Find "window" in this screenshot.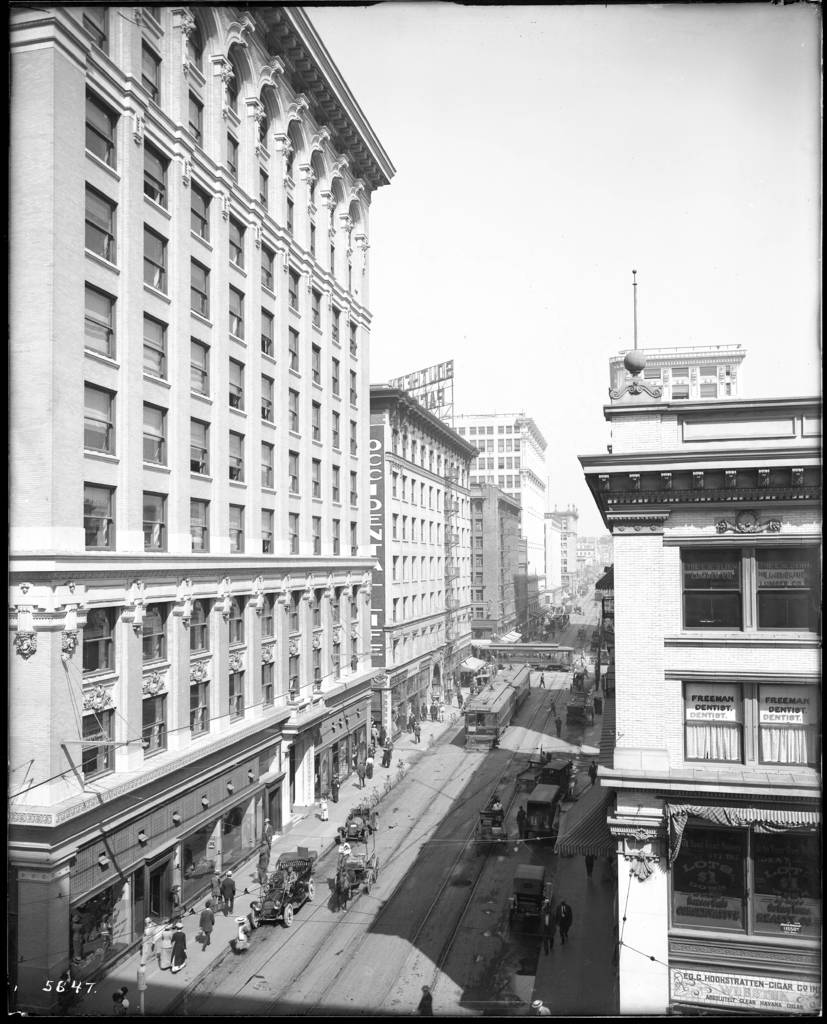
The bounding box for "window" is box(260, 657, 279, 705).
